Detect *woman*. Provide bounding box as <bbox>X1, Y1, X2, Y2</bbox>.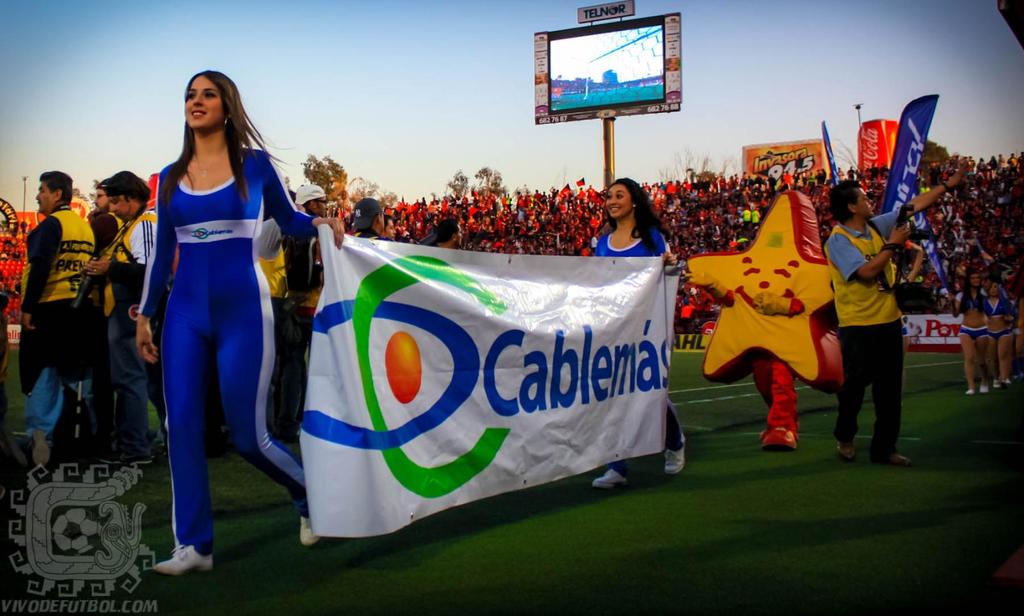
<bbox>132, 70, 342, 576</bbox>.
